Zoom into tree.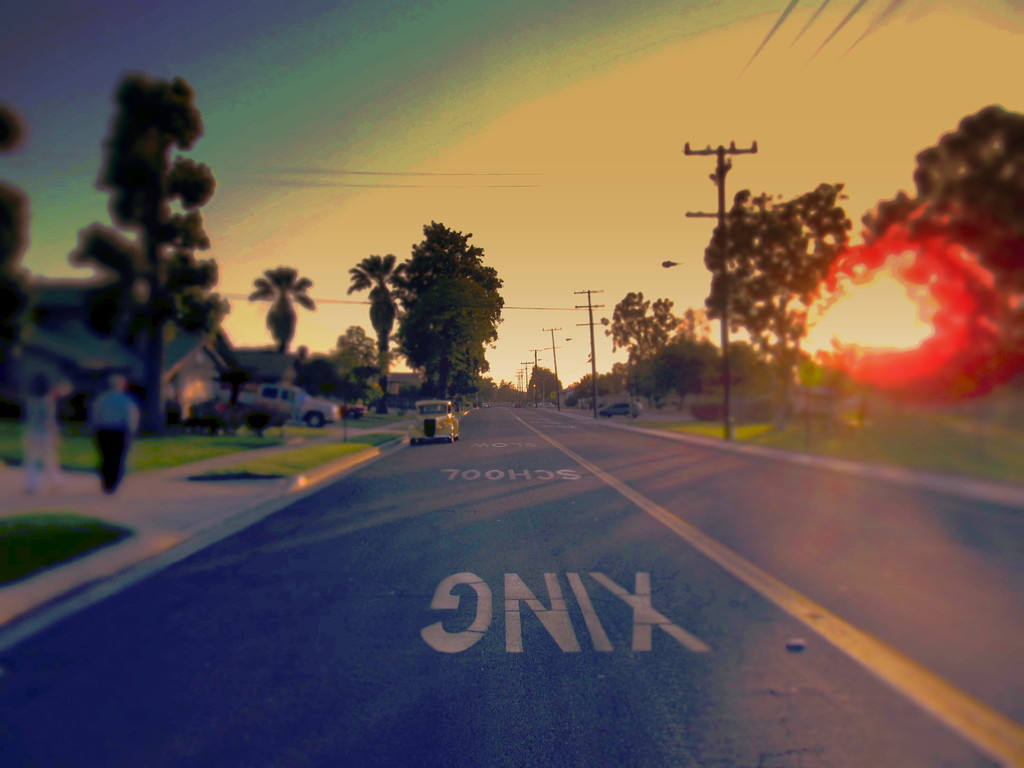
Zoom target: [x1=76, y1=60, x2=226, y2=440].
